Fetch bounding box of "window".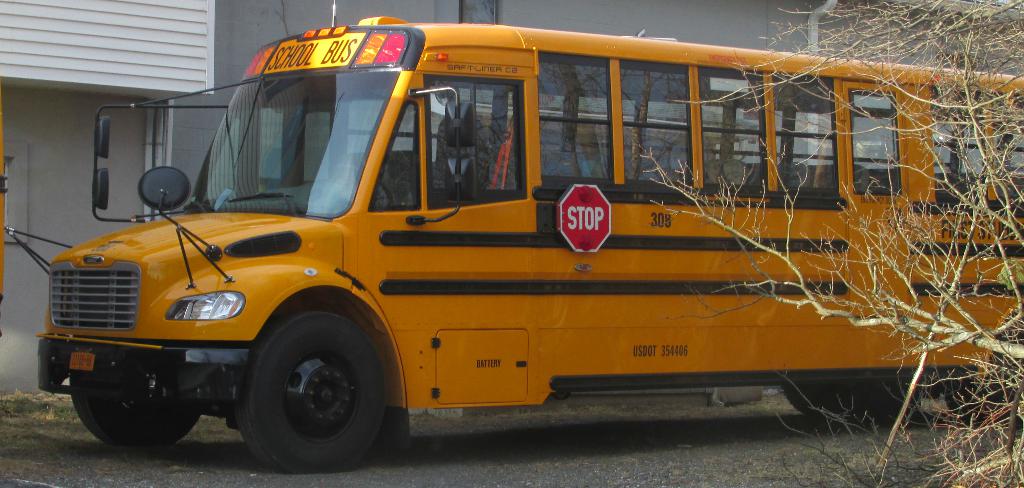
Bbox: {"left": 534, "top": 49, "right": 614, "bottom": 185}.
